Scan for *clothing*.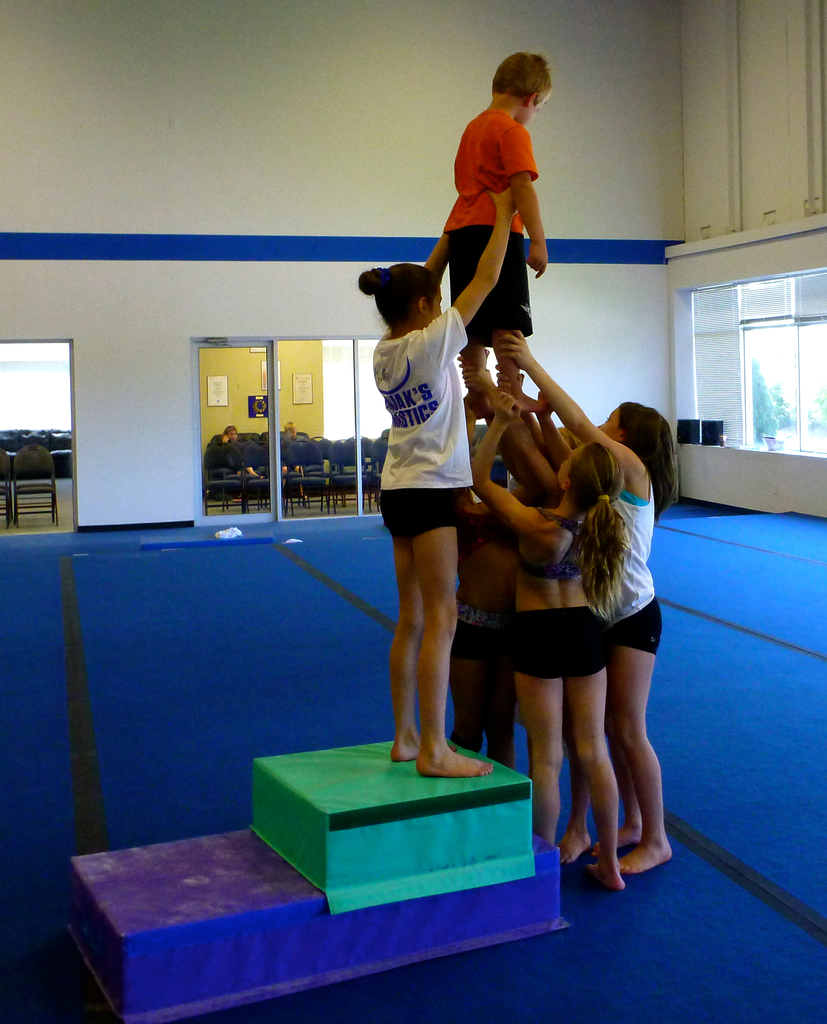
Scan result: 497,605,602,685.
